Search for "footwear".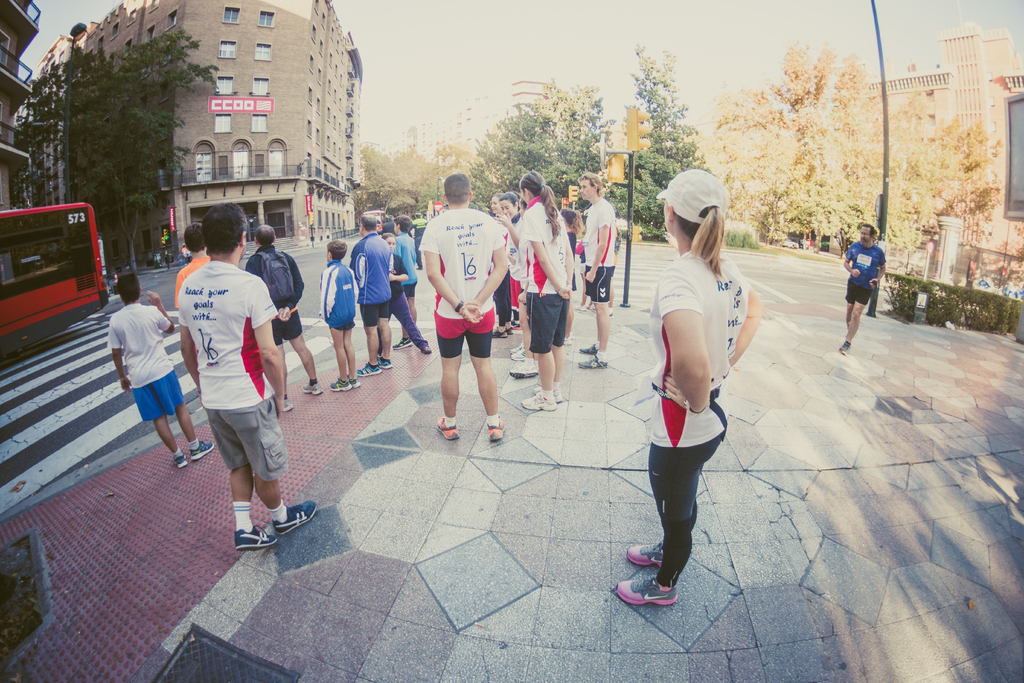
Found at {"x1": 356, "y1": 361, "x2": 381, "y2": 375}.
